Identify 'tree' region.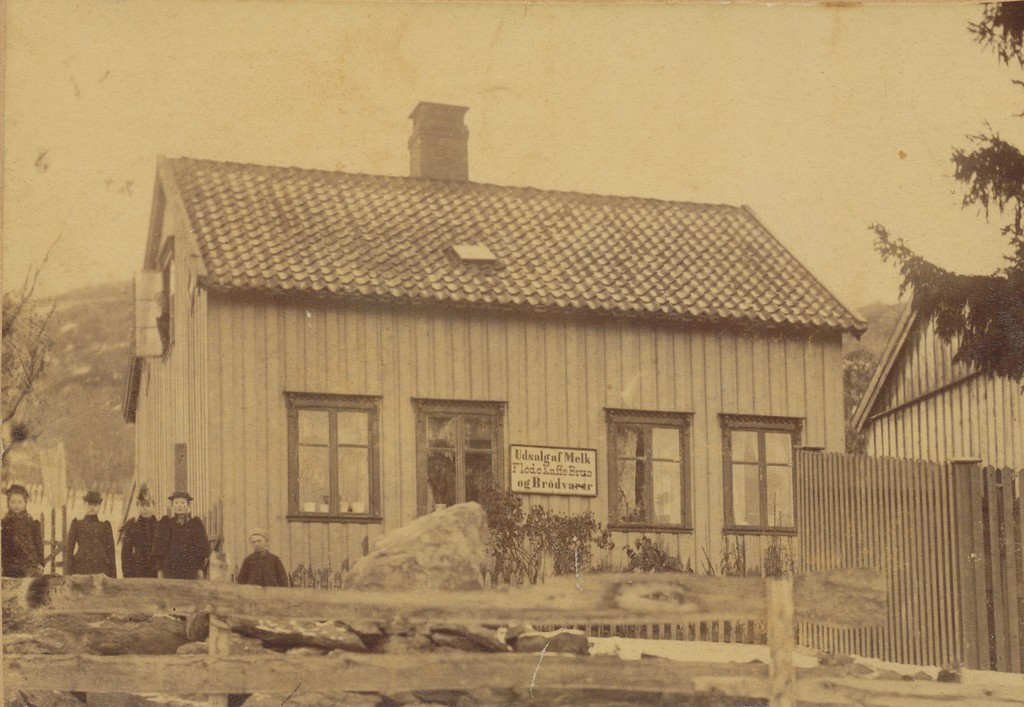
Region: (0, 222, 61, 484).
